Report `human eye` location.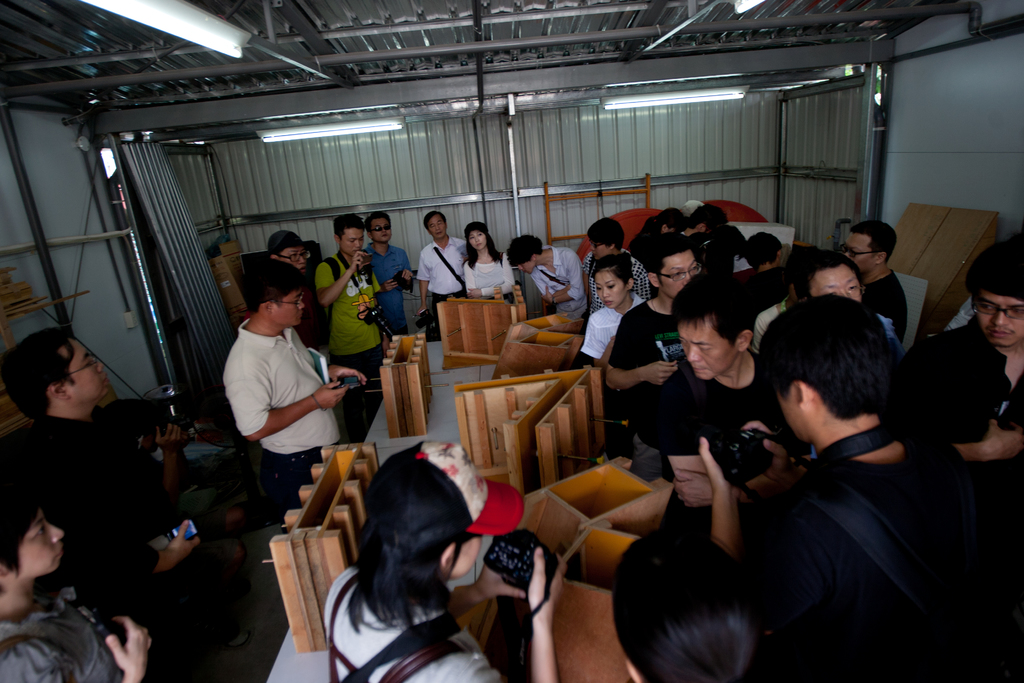
Report: [977,302,992,309].
